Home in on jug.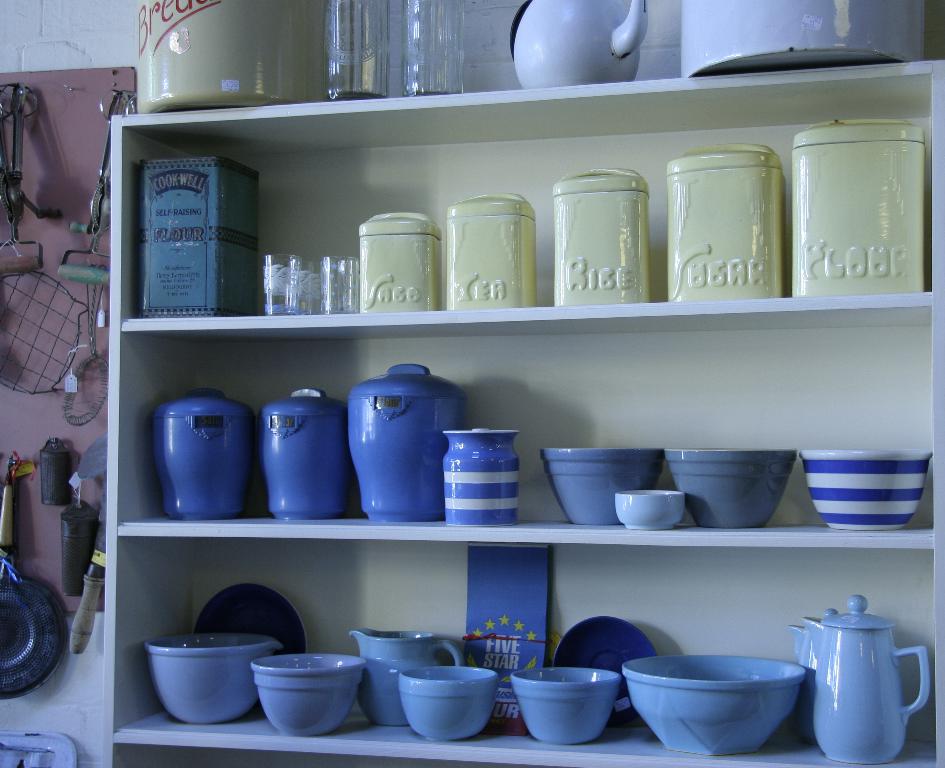
Homed in at 348,627,464,727.
